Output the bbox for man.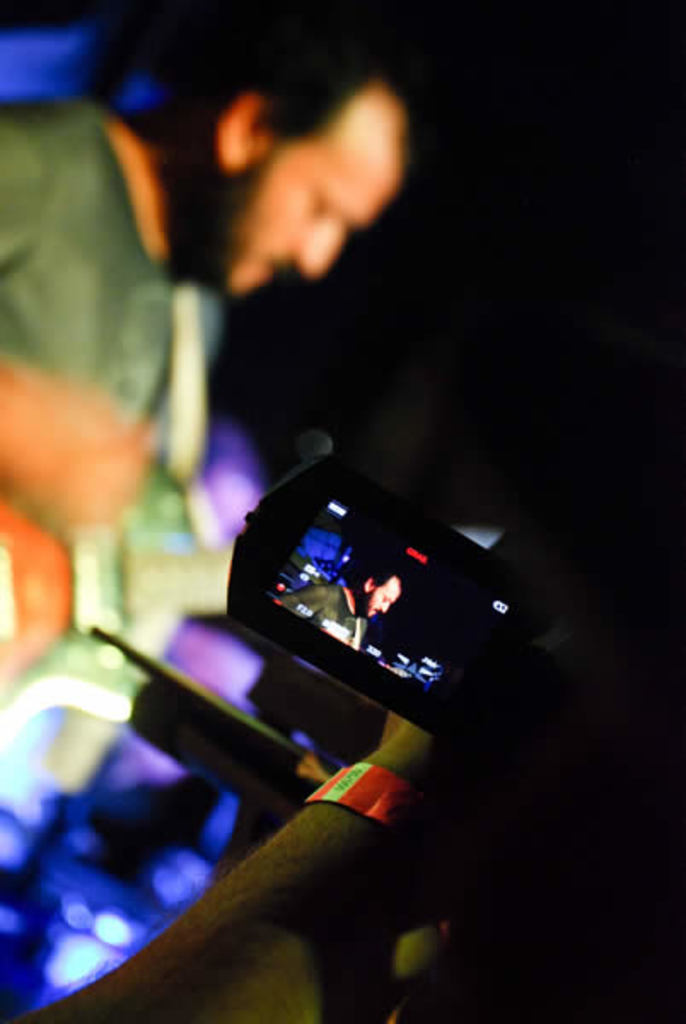
0:38:411:795.
